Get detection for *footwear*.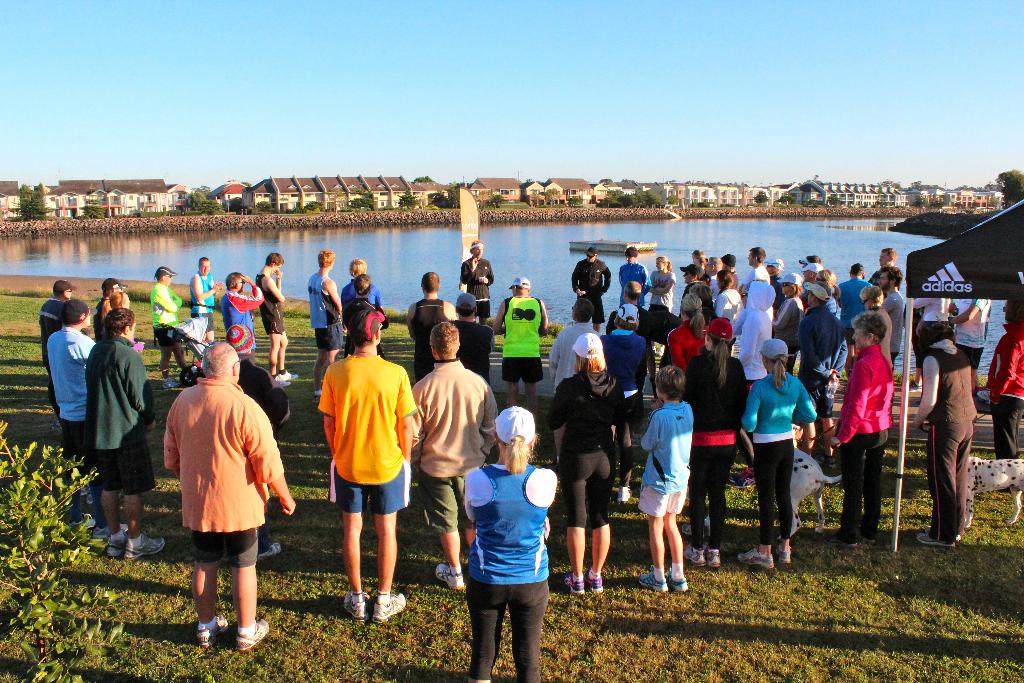
Detection: locate(436, 563, 462, 592).
